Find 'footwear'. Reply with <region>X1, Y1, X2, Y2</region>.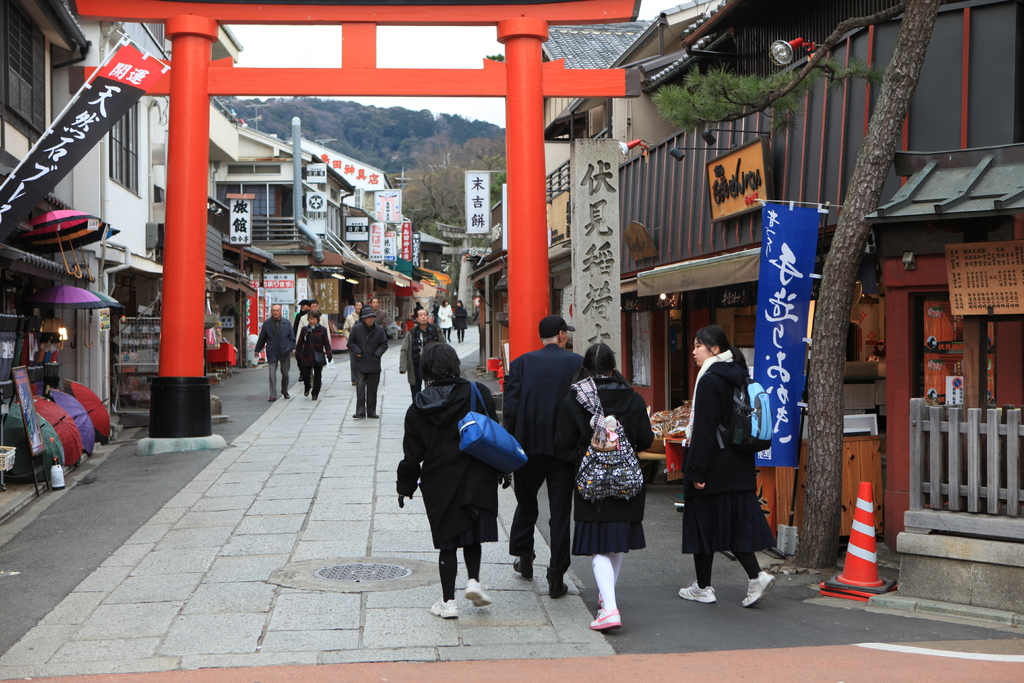
<region>304, 388, 309, 393</region>.
